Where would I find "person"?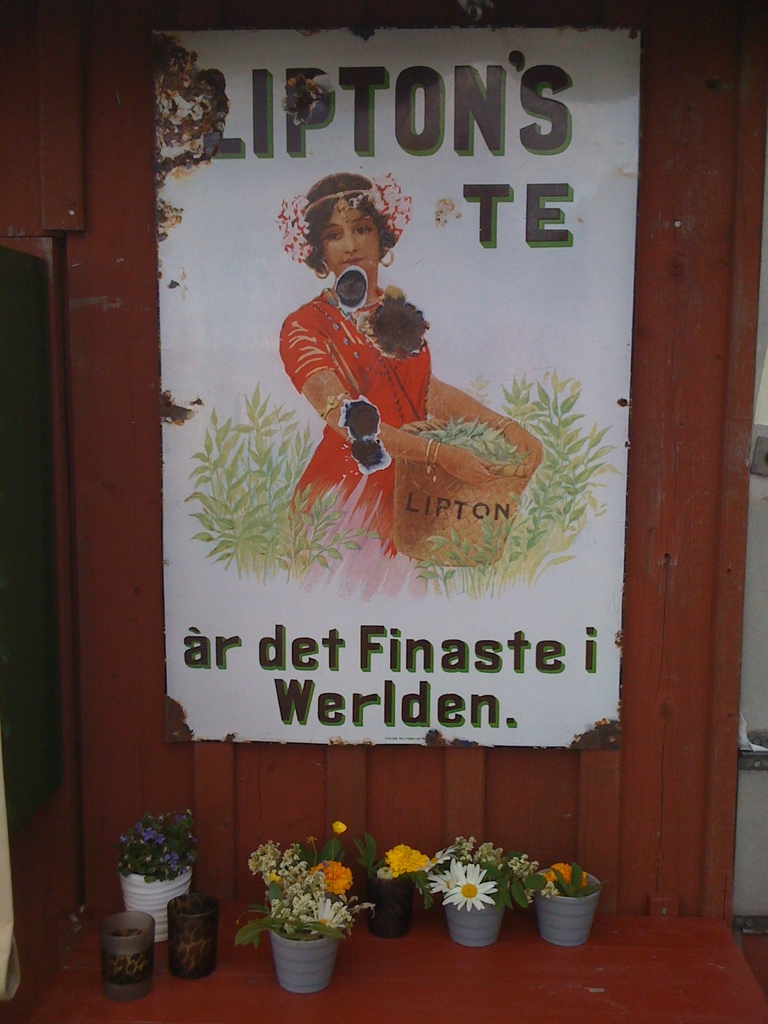
At bbox(276, 177, 519, 598).
